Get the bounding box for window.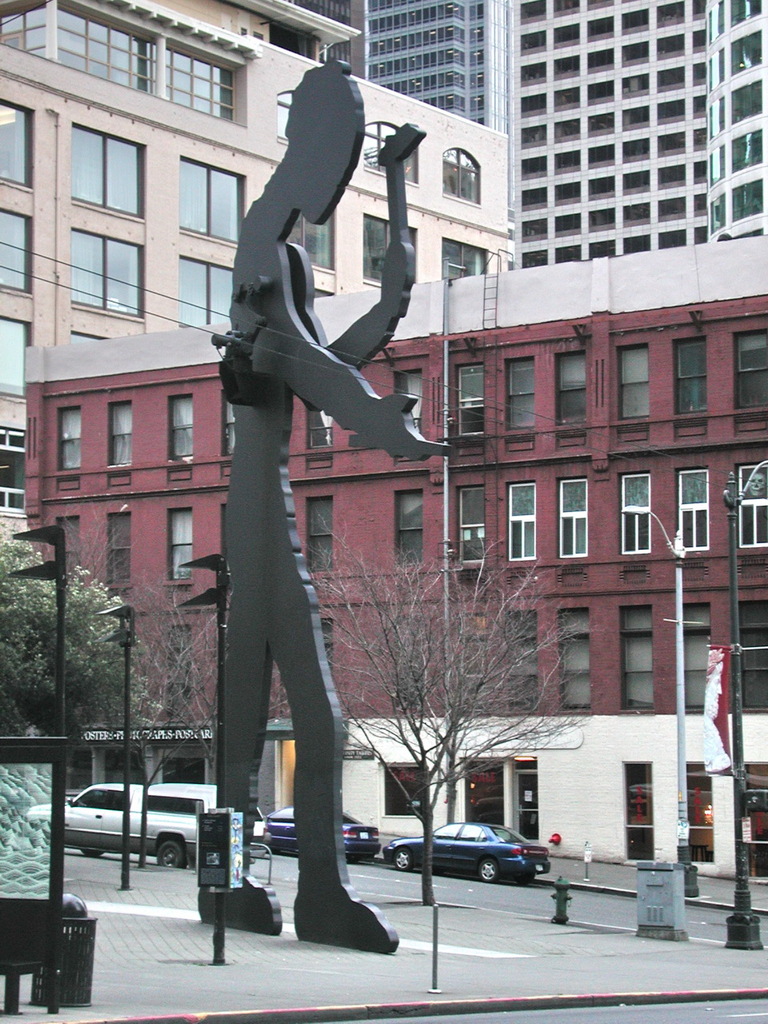
bbox(686, 764, 715, 864).
